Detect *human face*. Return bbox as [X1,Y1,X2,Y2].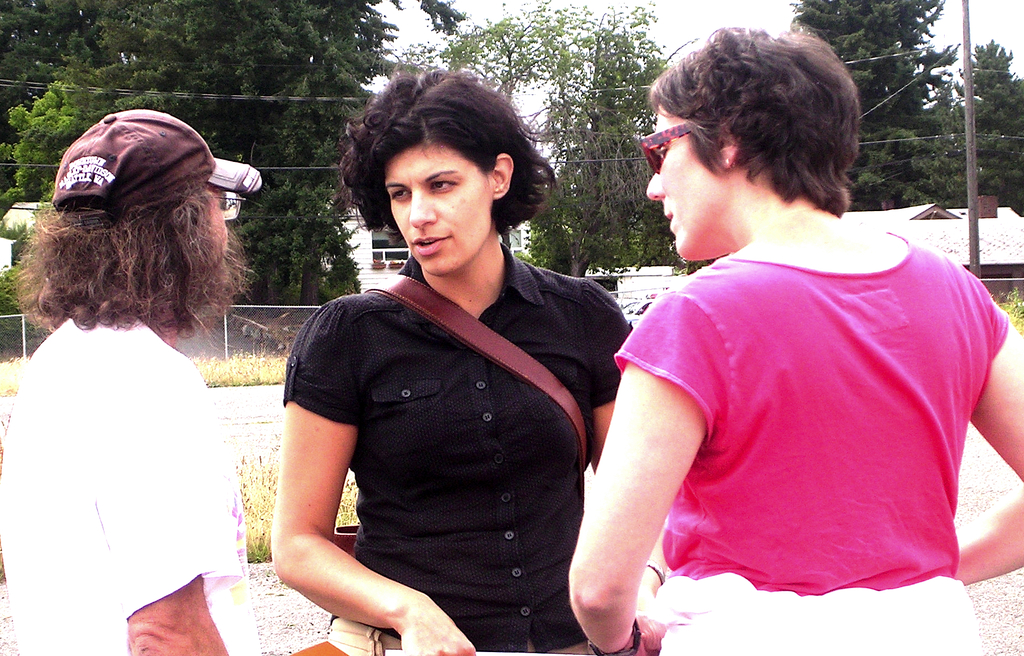
[385,136,488,274].
